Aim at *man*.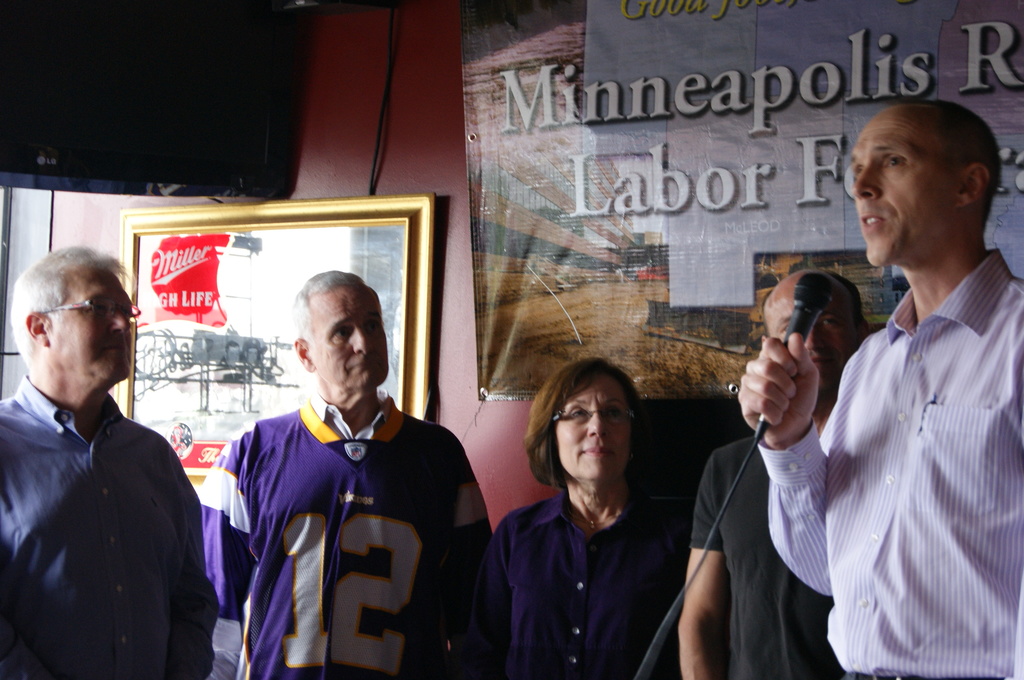
Aimed at BBox(732, 99, 1023, 679).
